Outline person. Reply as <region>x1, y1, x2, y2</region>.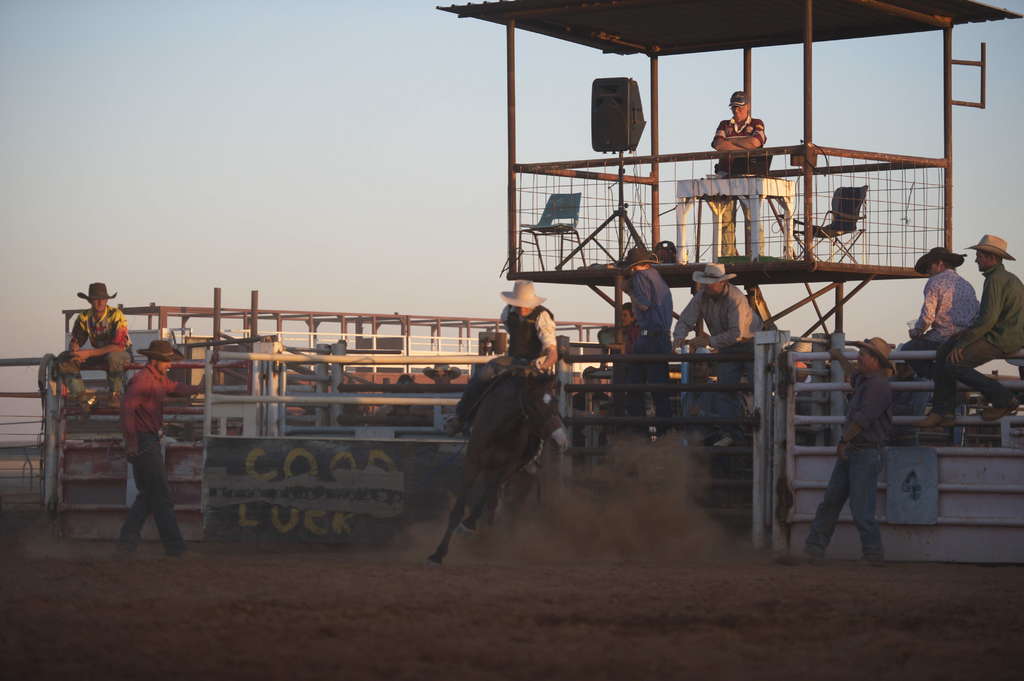
<region>900, 243, 981, 414</region>.
